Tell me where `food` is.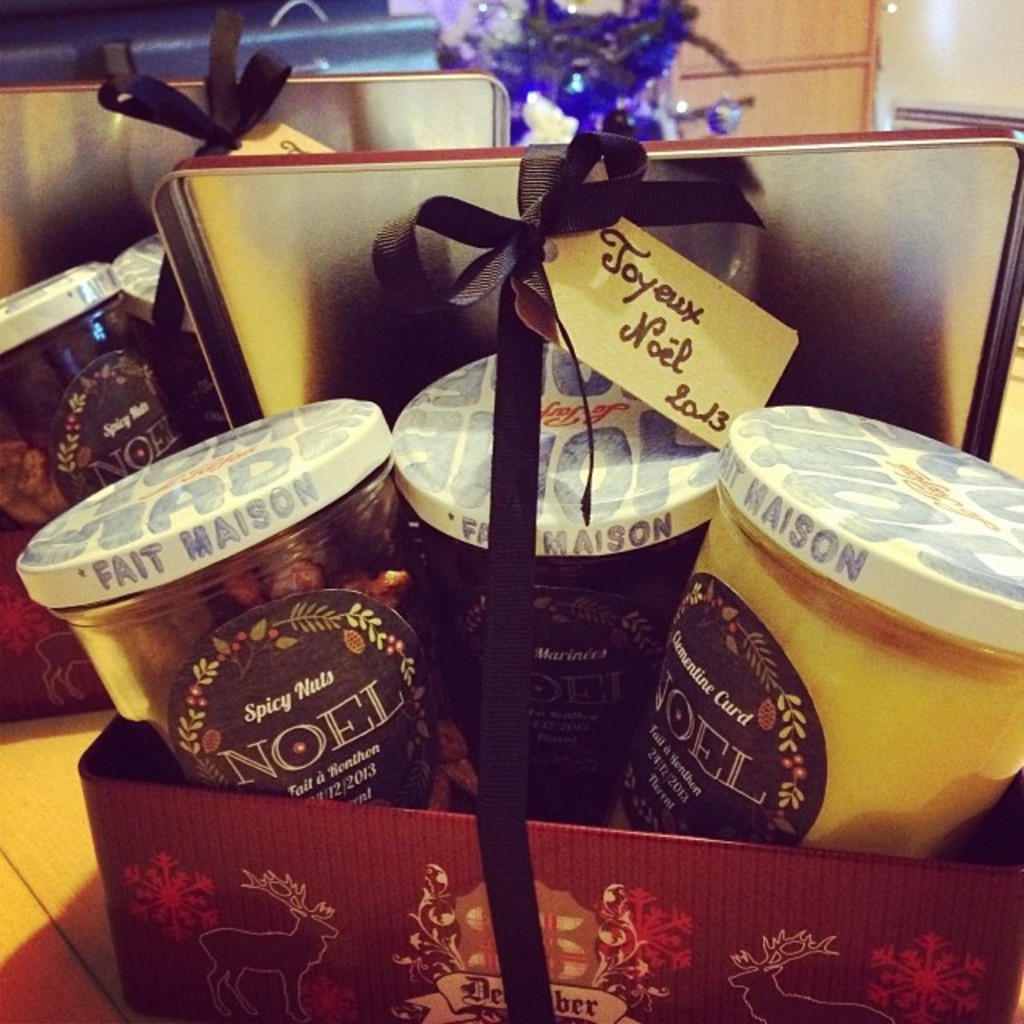
`food` is at detection(0, 430, 66, 523).
